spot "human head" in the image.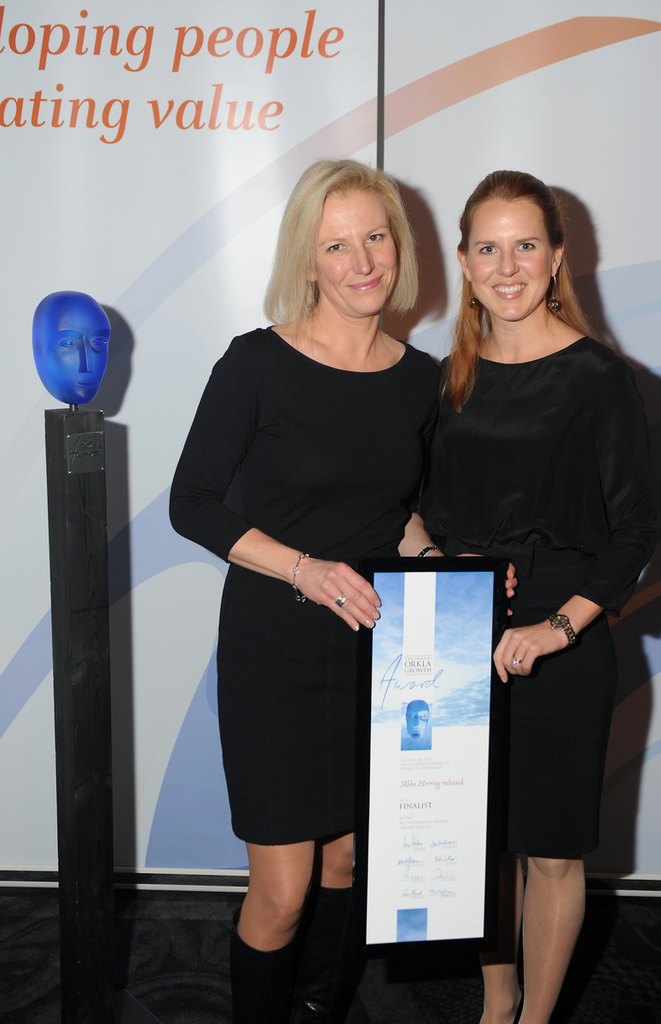
"human head" found at <region>14, 278, 120, 408</region>.
